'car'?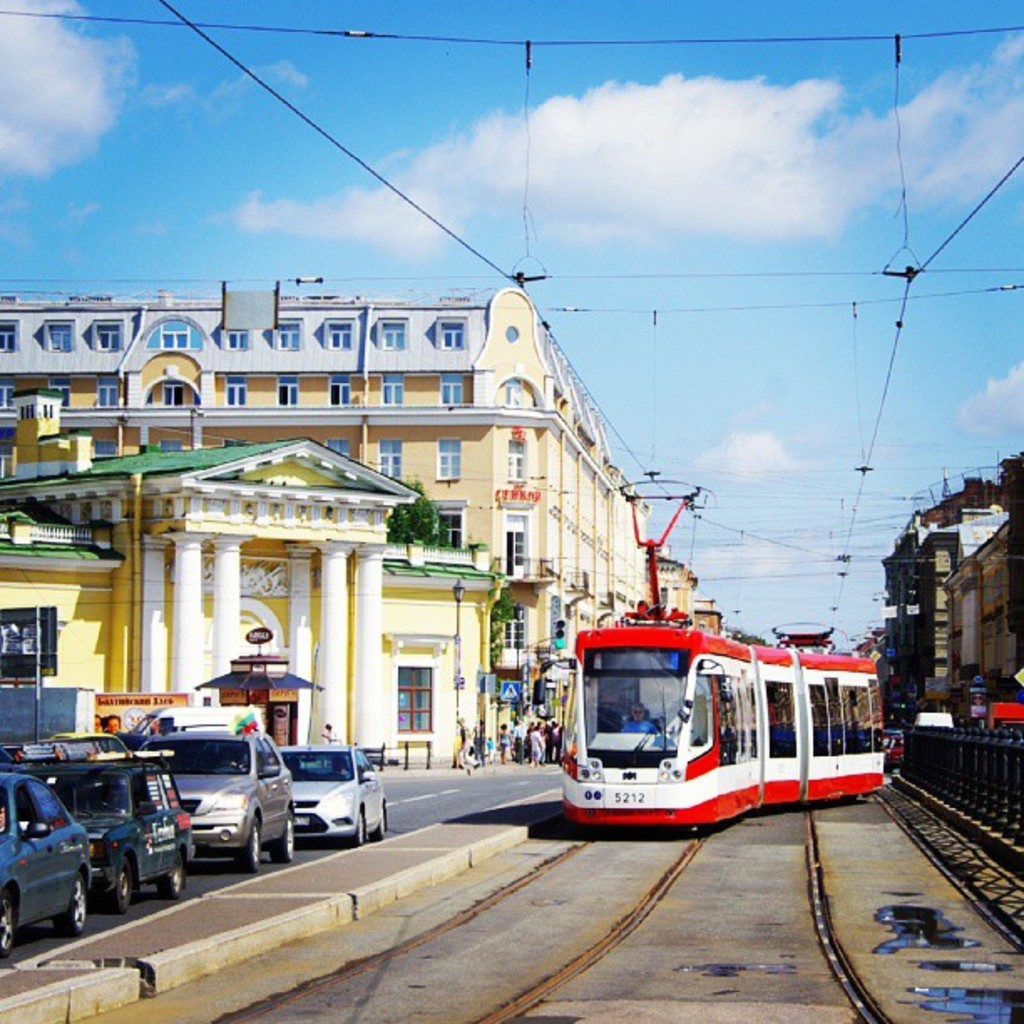
bbox=[30, 741, 204, 904]
